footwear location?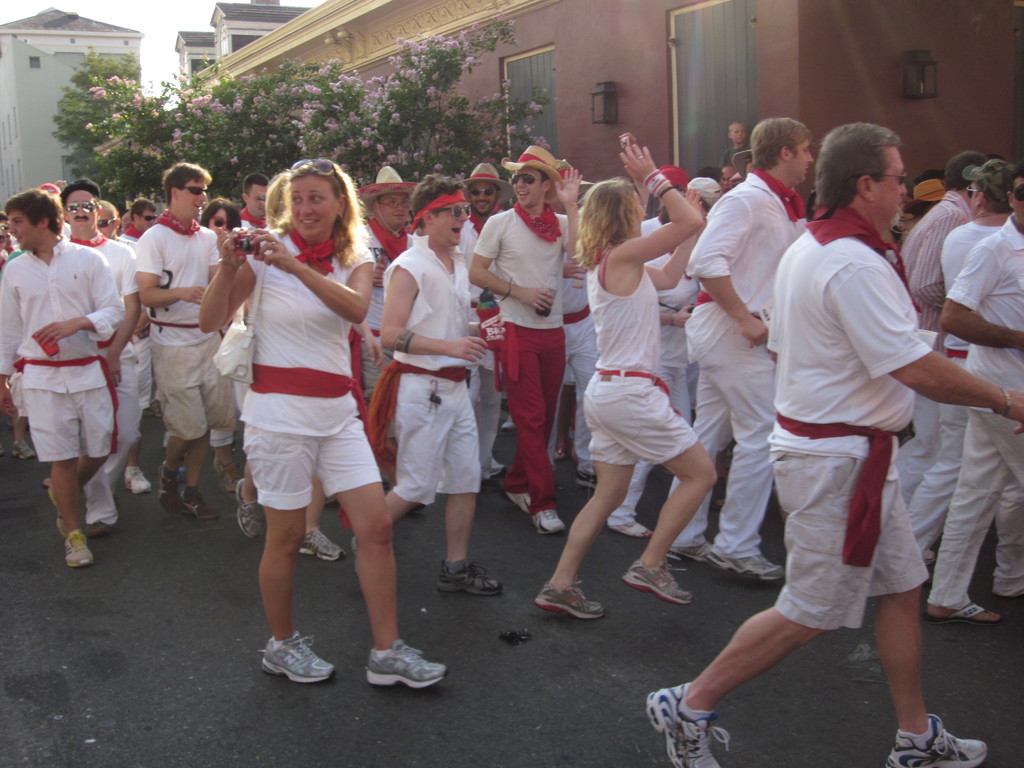
{"left": 534, "top": 576, "right": 601, "bottom": 620}
